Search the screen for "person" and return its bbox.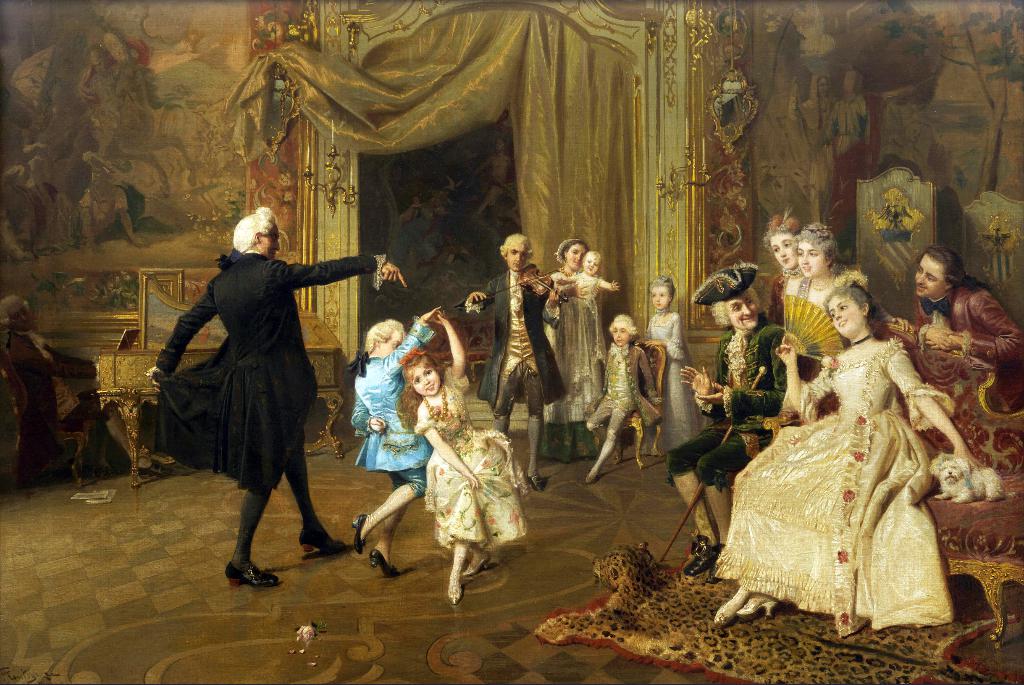
Found: 387 303 531 607.
